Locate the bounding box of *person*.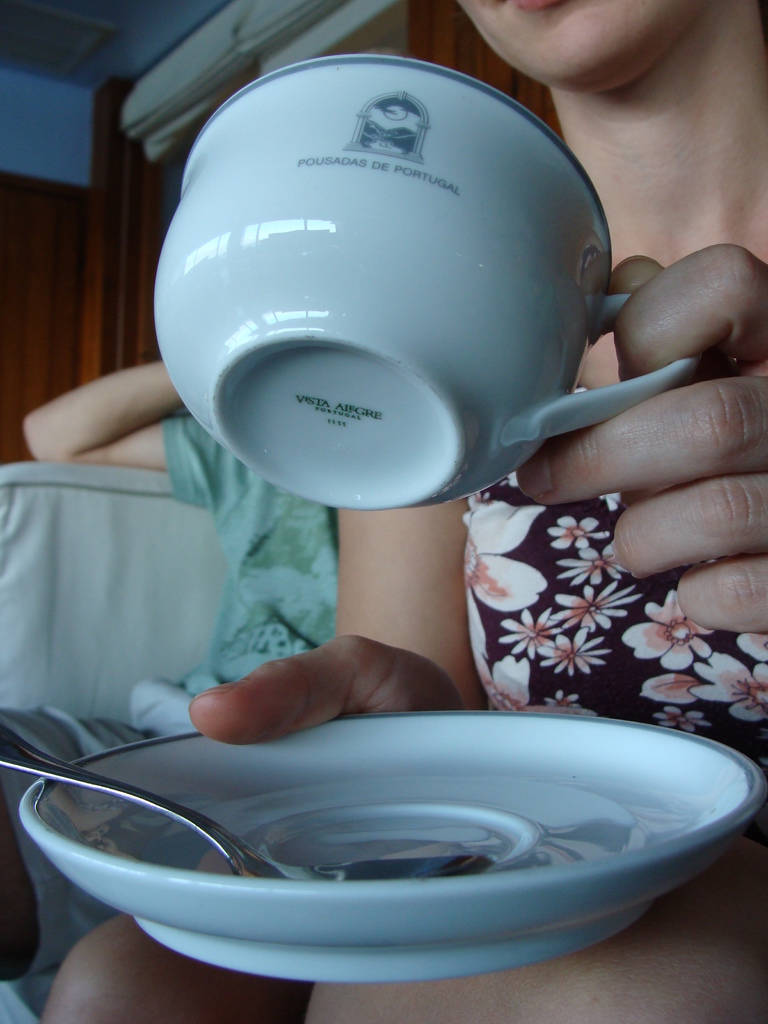
Bounding box: <bbox>43, 0, 767, 1023</bbox>.
